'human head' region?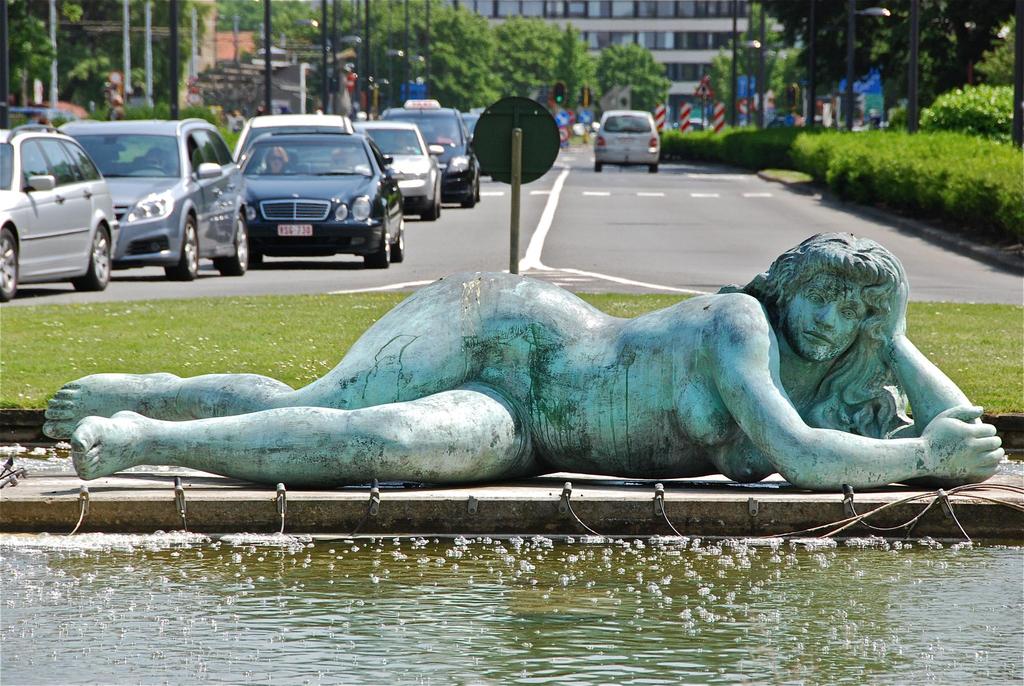
left=268, top=148, right=287, bottom=170
